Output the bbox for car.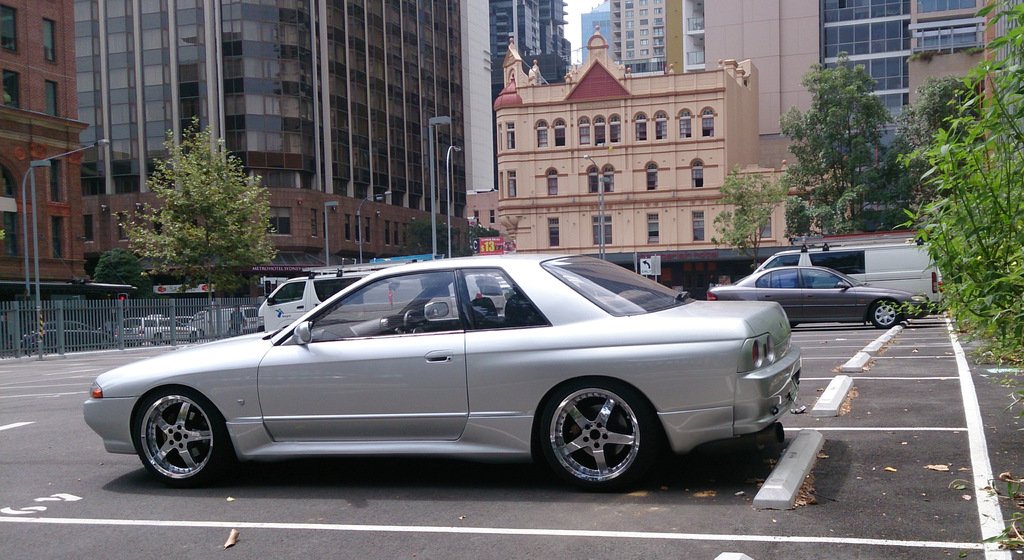
(116,316,194,345).
